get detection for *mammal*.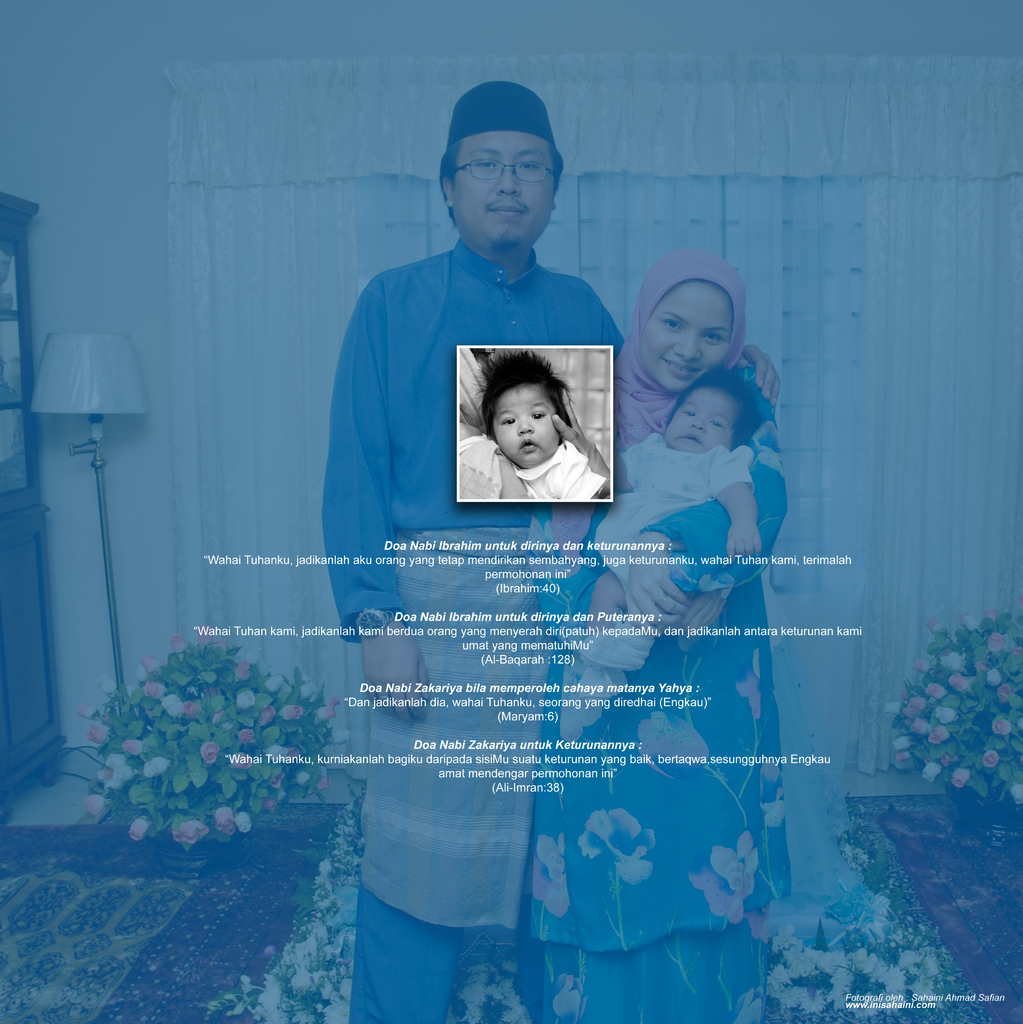
Detection: region(317, 80, 780, 1023).
